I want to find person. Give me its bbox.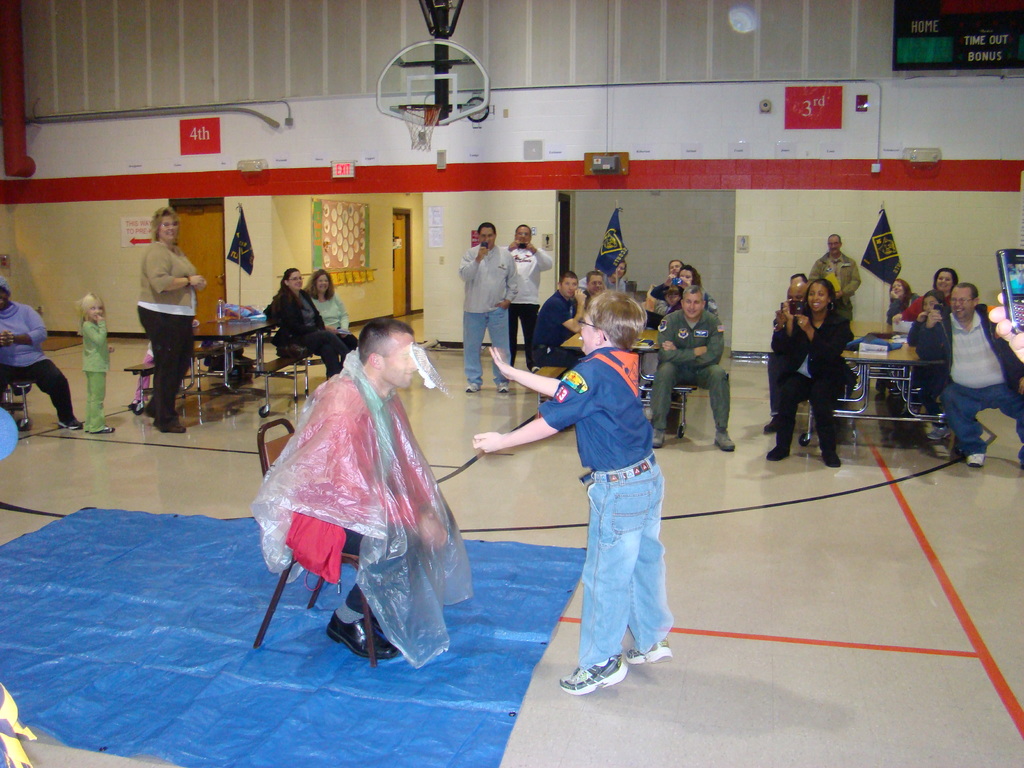
255:318:454:654.
